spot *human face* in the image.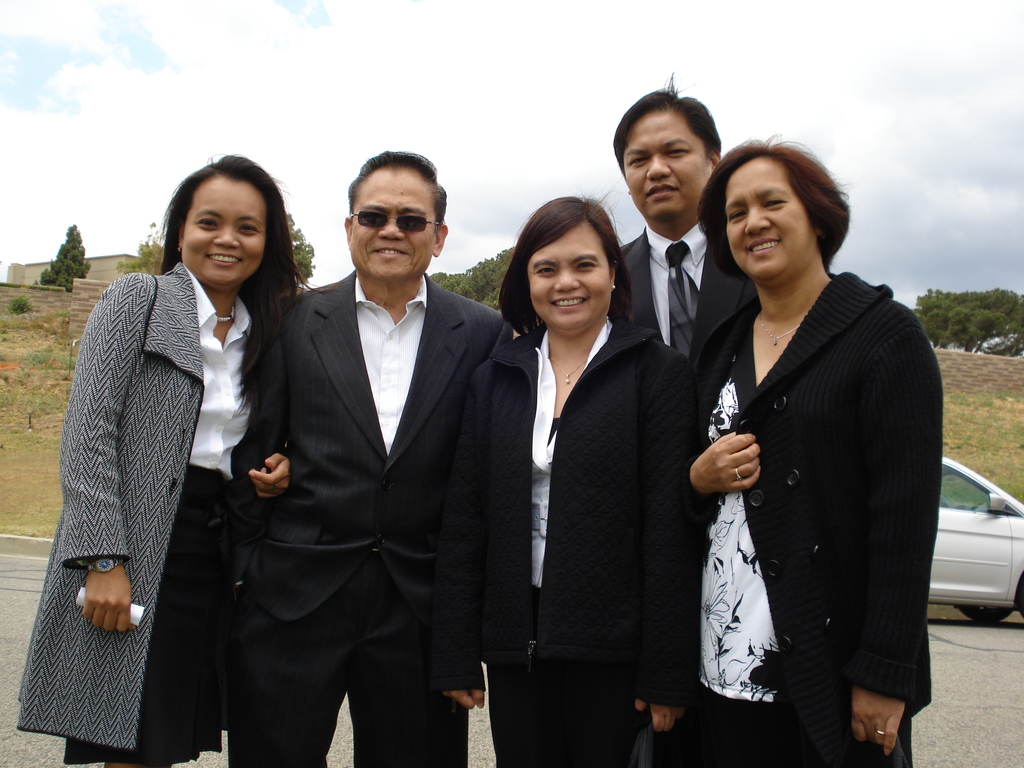
*human face* found at Rect(726, 163, 808, 278).
